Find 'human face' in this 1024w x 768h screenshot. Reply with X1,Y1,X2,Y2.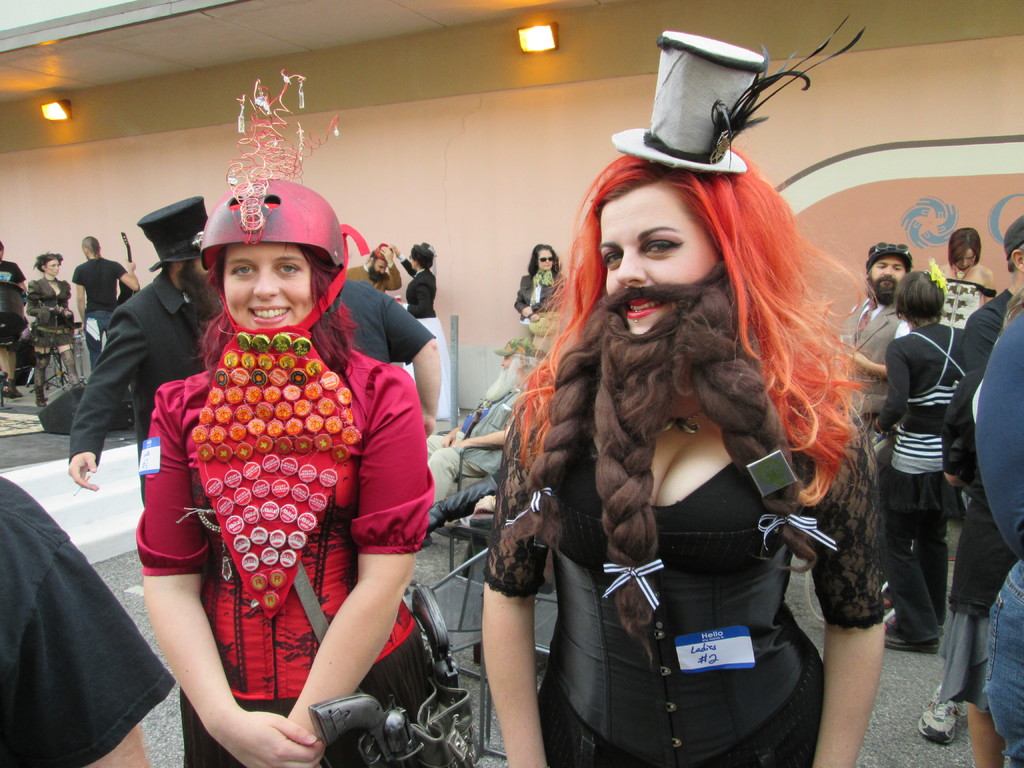
225,236,311,339.
